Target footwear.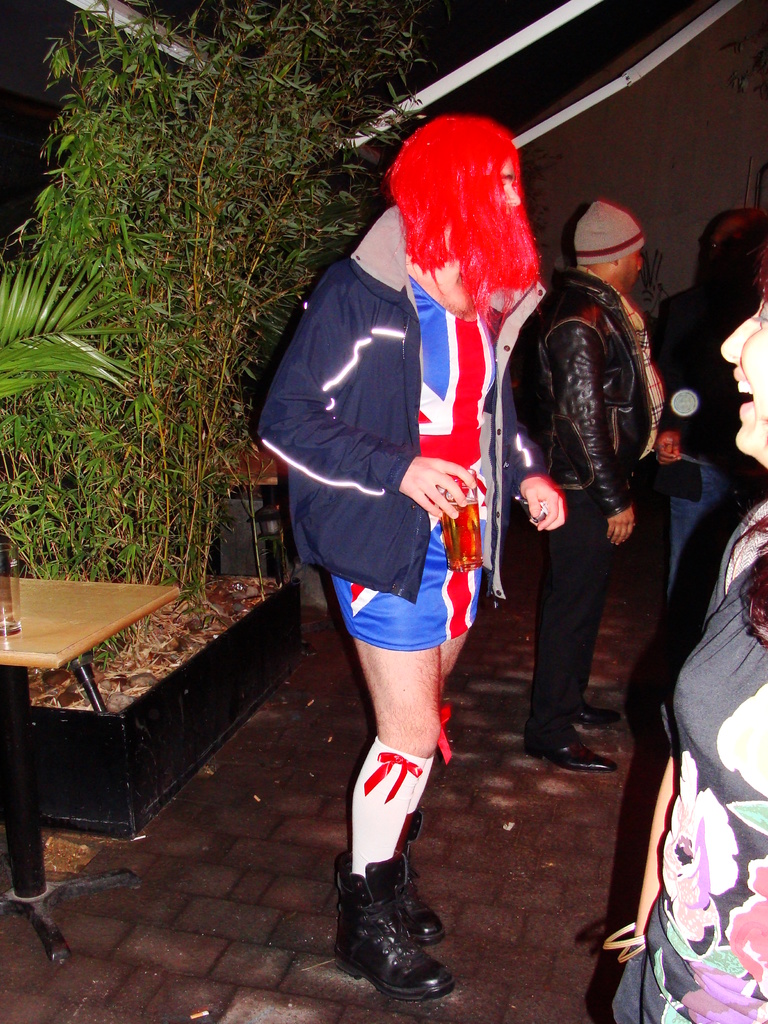
Target region: (573,703,622,729).
